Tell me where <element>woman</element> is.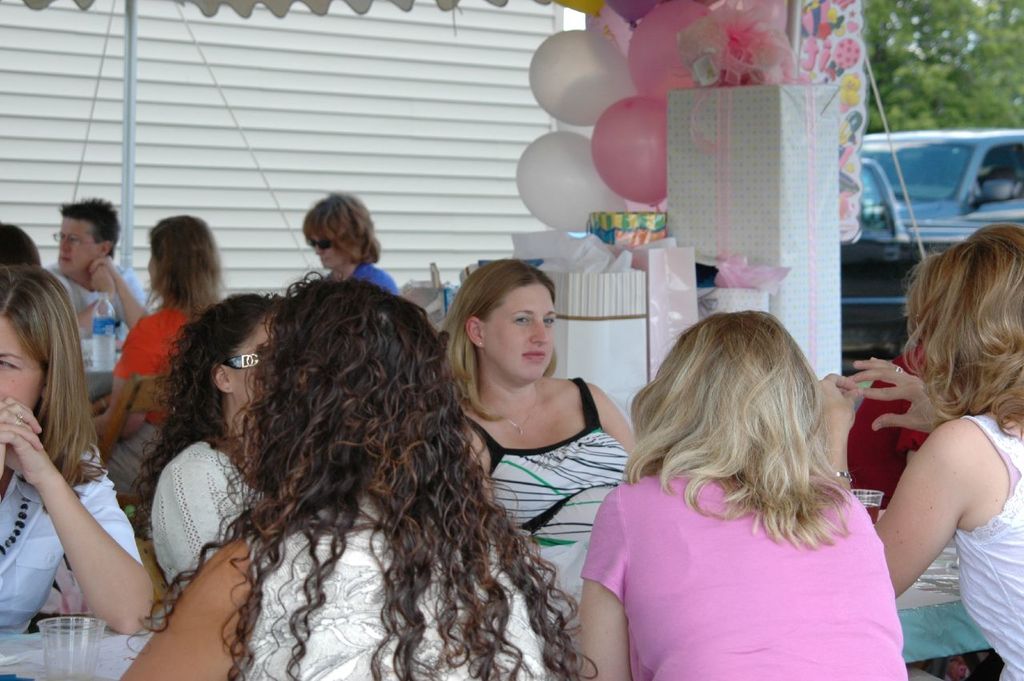
<element>woman</element> is at 852:198:1020:660.
